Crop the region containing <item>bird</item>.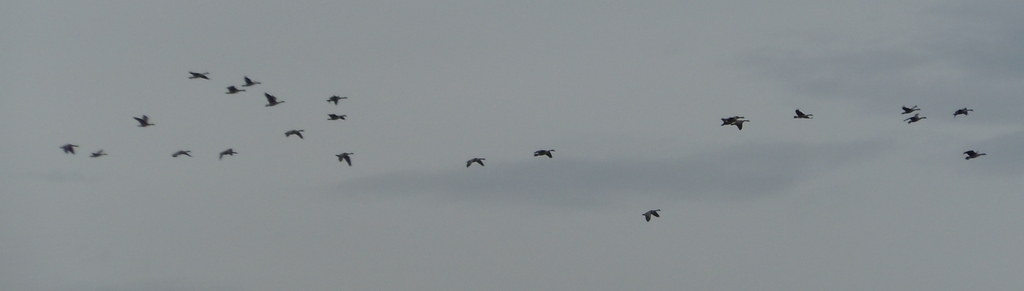
Crop region: crop(224, 83, 246, 95).
